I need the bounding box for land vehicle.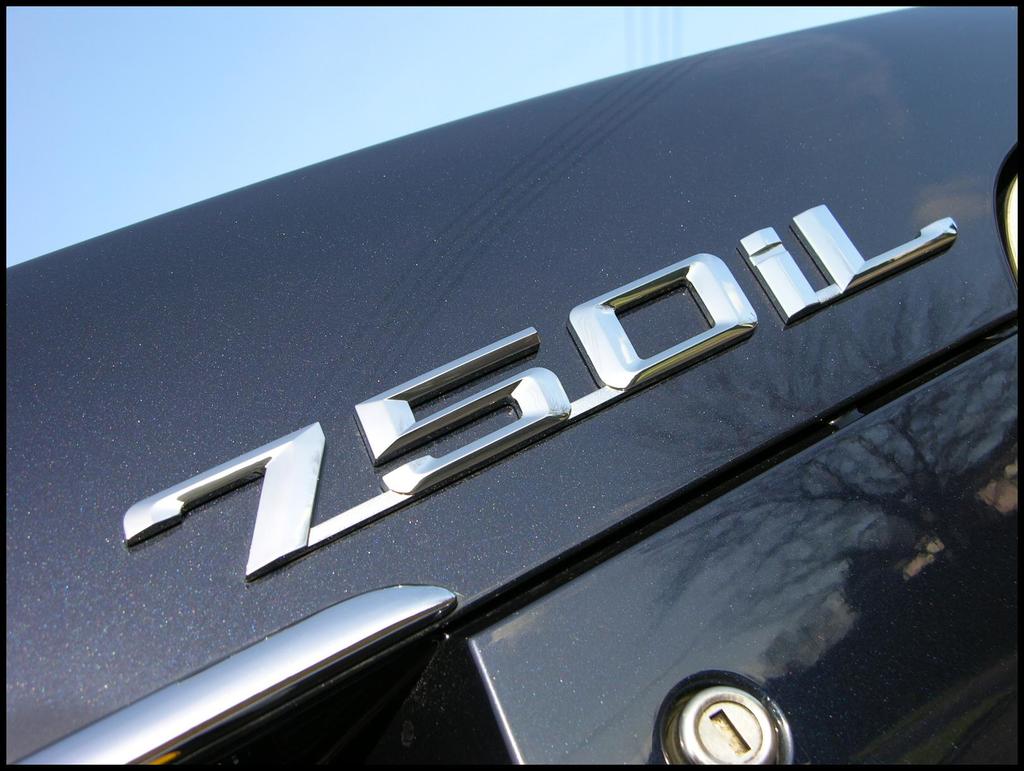
Here it is: (left=40, top=48, right=1020, bottom=770).
